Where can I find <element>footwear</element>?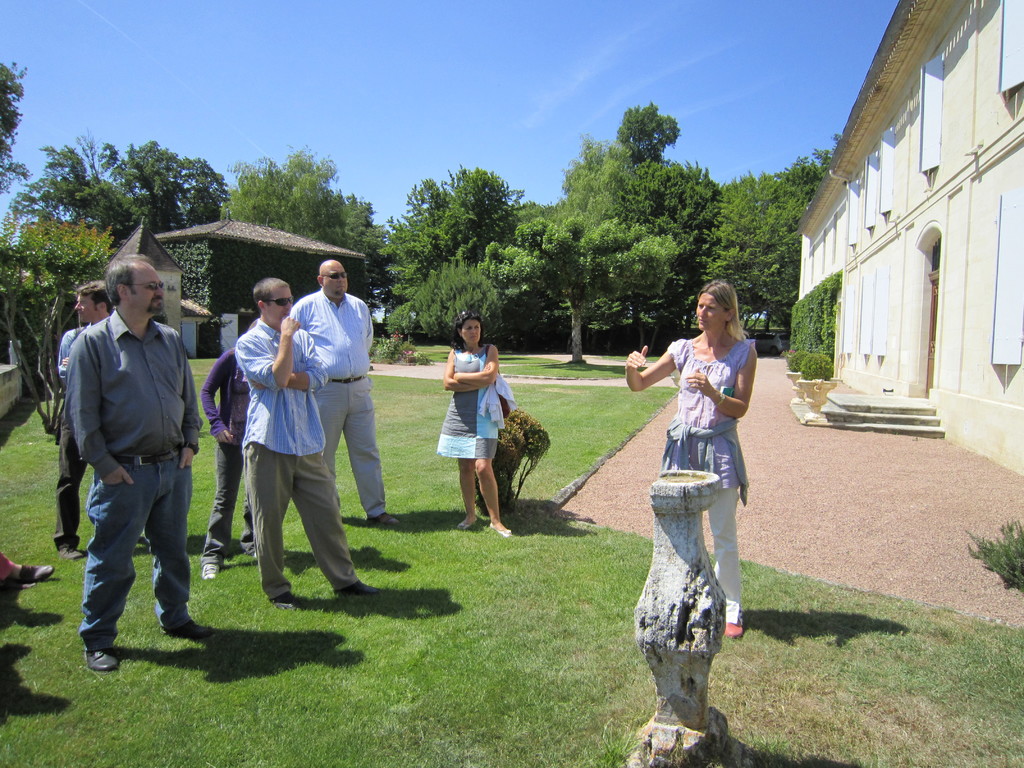
You can find it at {"left": 271, "top": 593, "right": 303, "bottom": 614}.
